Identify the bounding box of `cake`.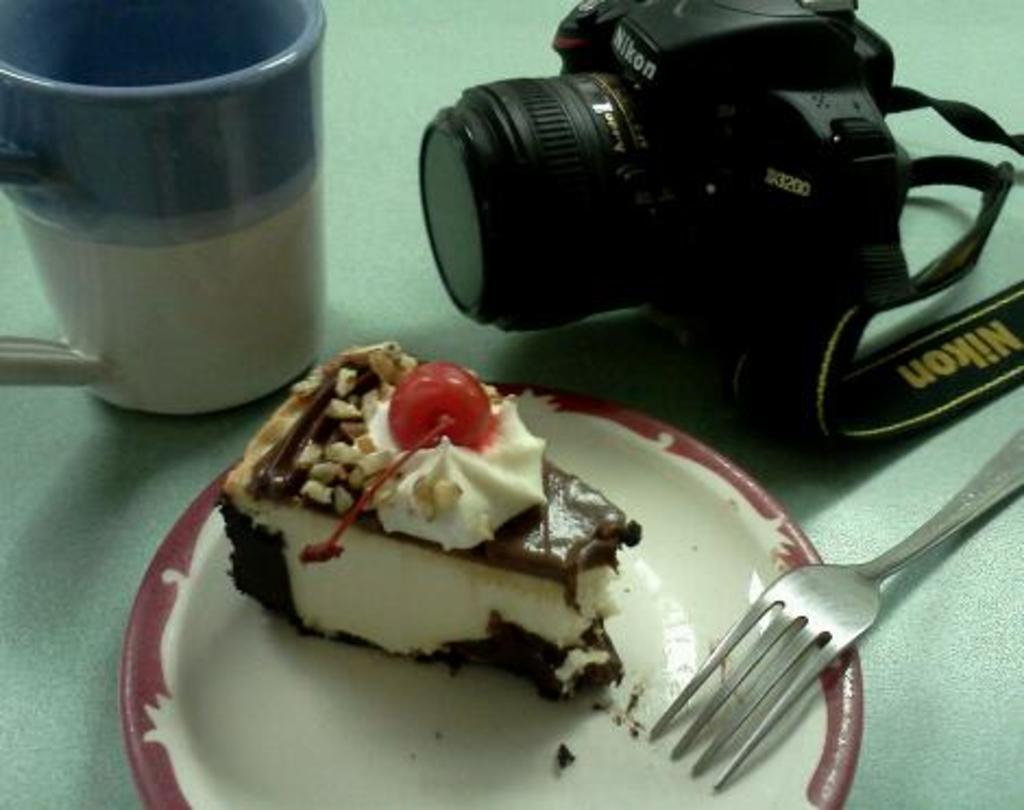
pyautogui.locateOnScreen(218, 340, 647, 714).
